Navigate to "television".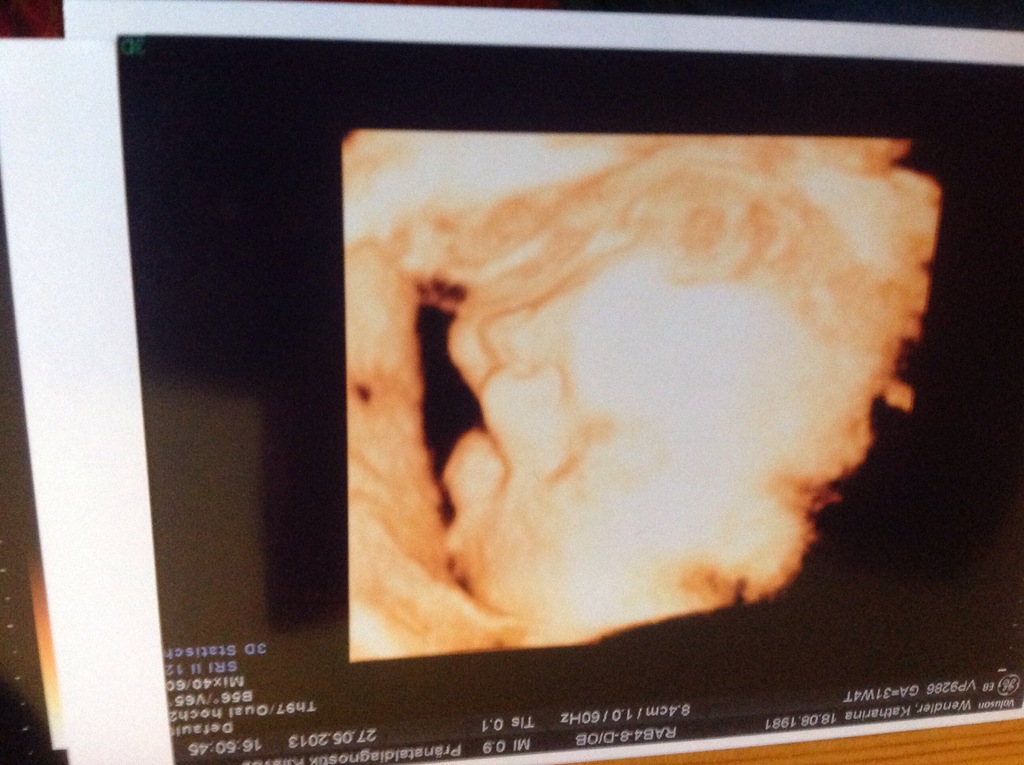
Navigation target: left=0, top=0, right=1023, bottom=764.
